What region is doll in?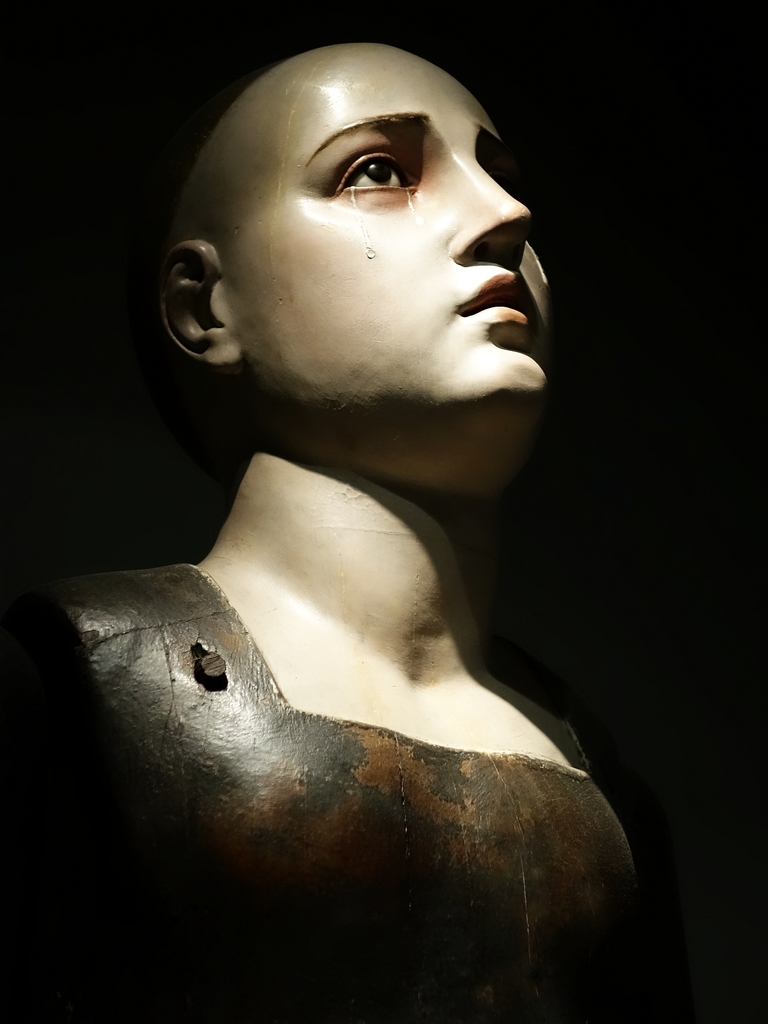
<region>0, 36, 655, 1023</region>.
